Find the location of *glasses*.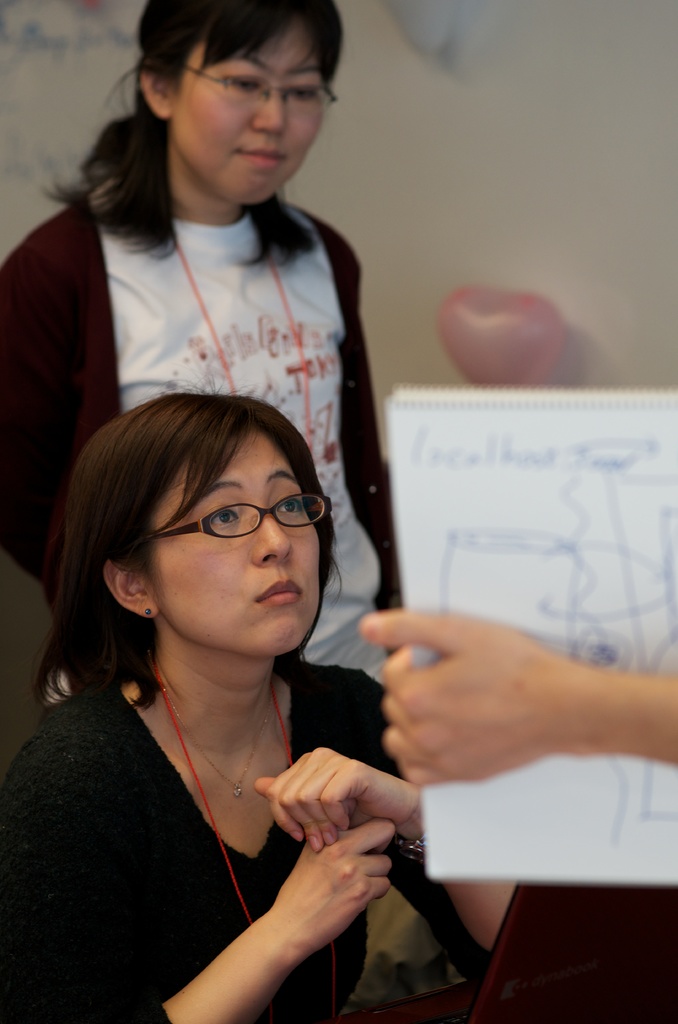
Location: x1=182 y1=64 x2=335 y2=116.
